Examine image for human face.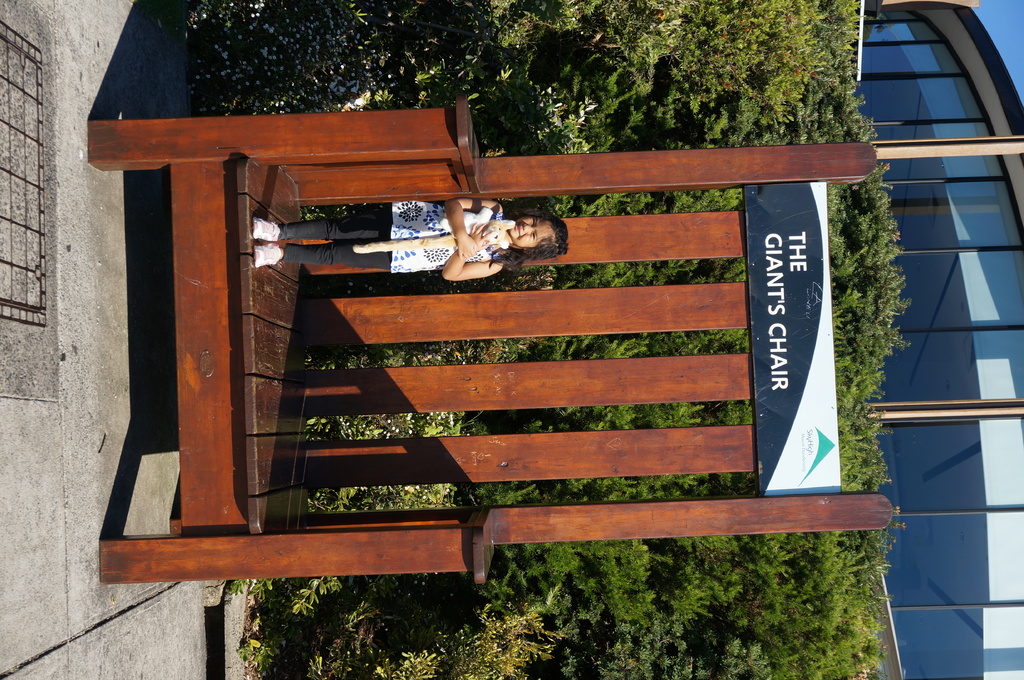
Examination result: {"left": 508, "top": 214, "right": 558, "bottom": 248}.
